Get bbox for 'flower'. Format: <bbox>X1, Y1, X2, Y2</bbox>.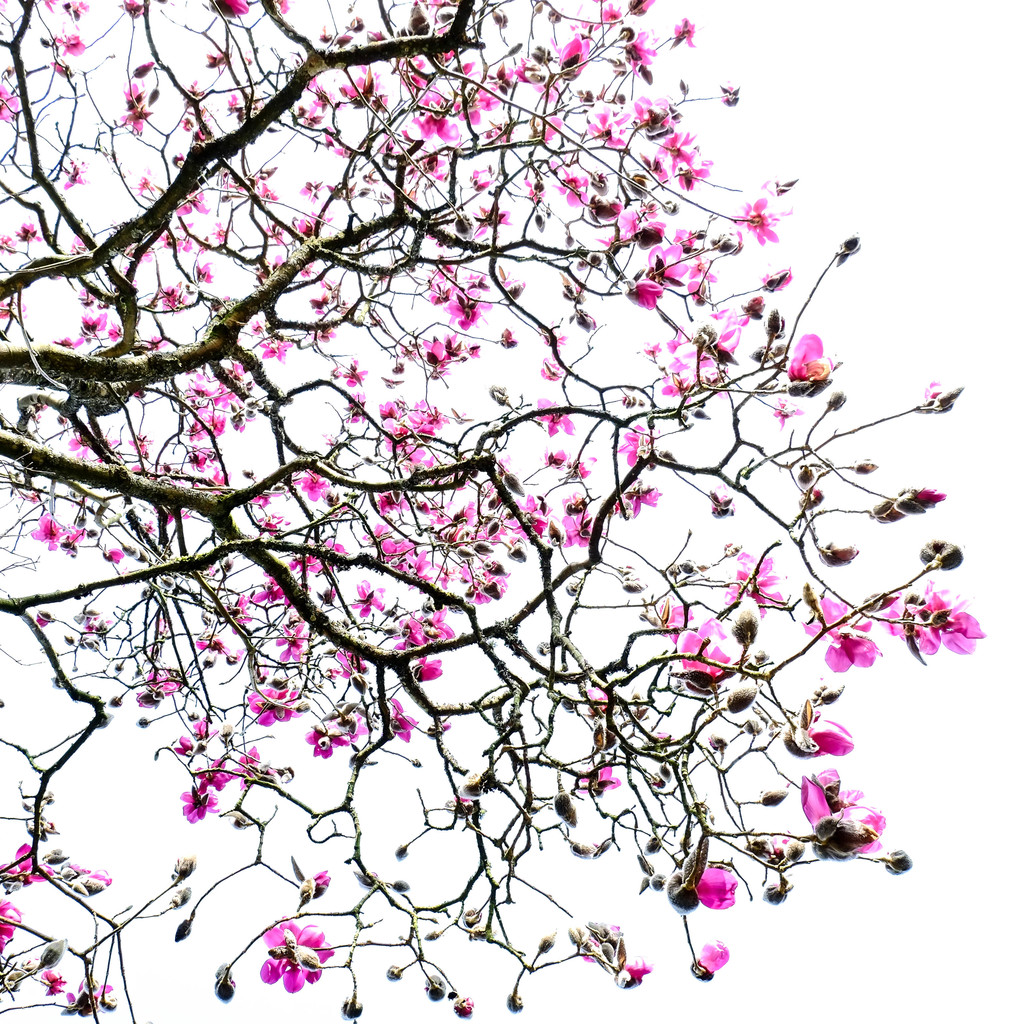
<bbox>788, 765, 884, 851</bbox>.
